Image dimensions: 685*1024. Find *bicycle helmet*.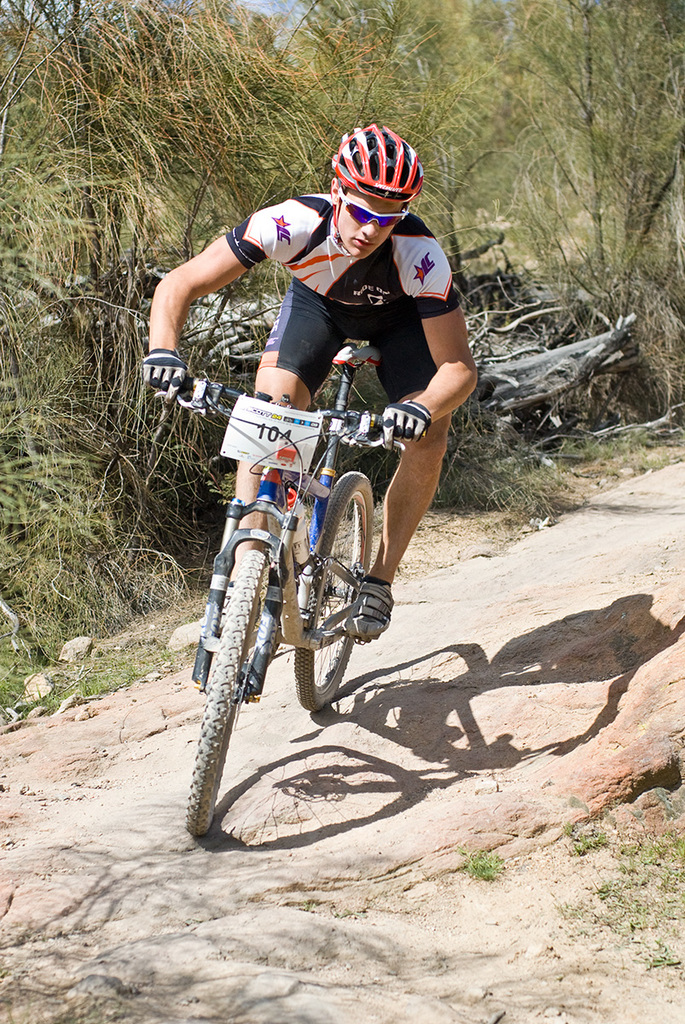
locate(328, 124, 428, 201).
